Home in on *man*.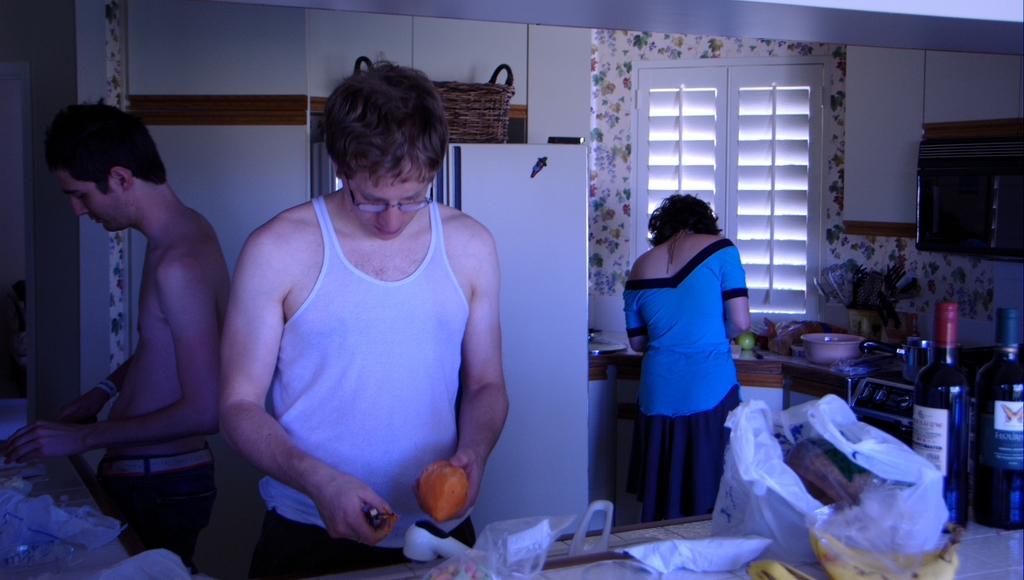
Homed in at (35,93,230,529).
